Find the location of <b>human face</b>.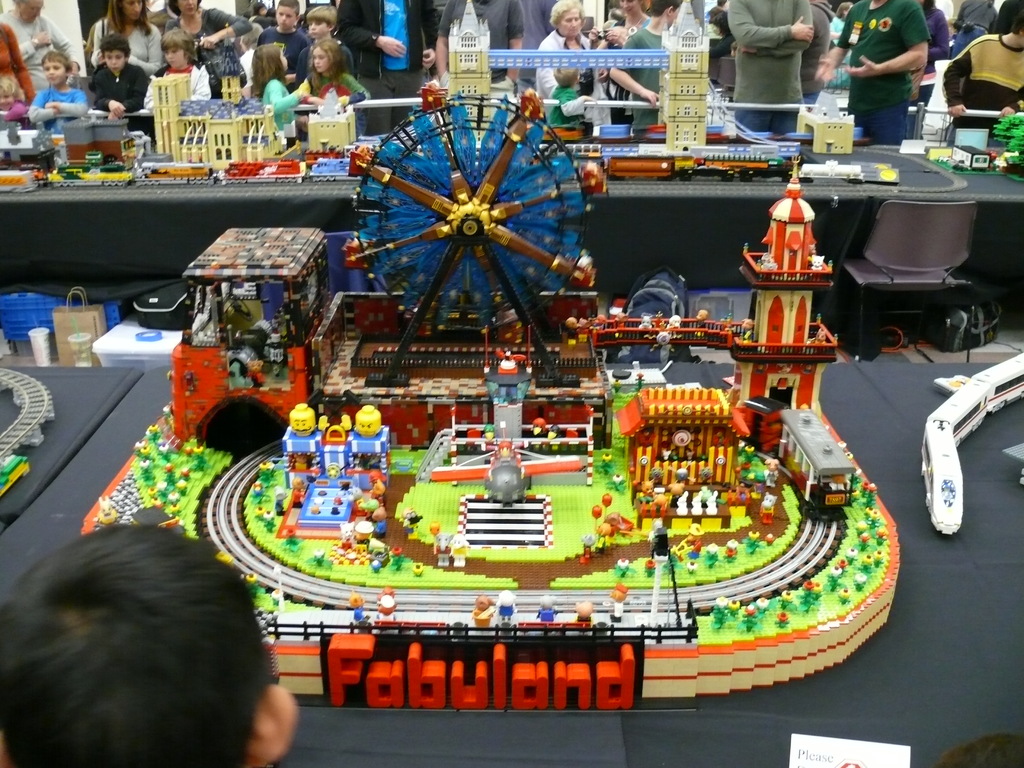
Location: BBox(290, 415, 313, 433).
